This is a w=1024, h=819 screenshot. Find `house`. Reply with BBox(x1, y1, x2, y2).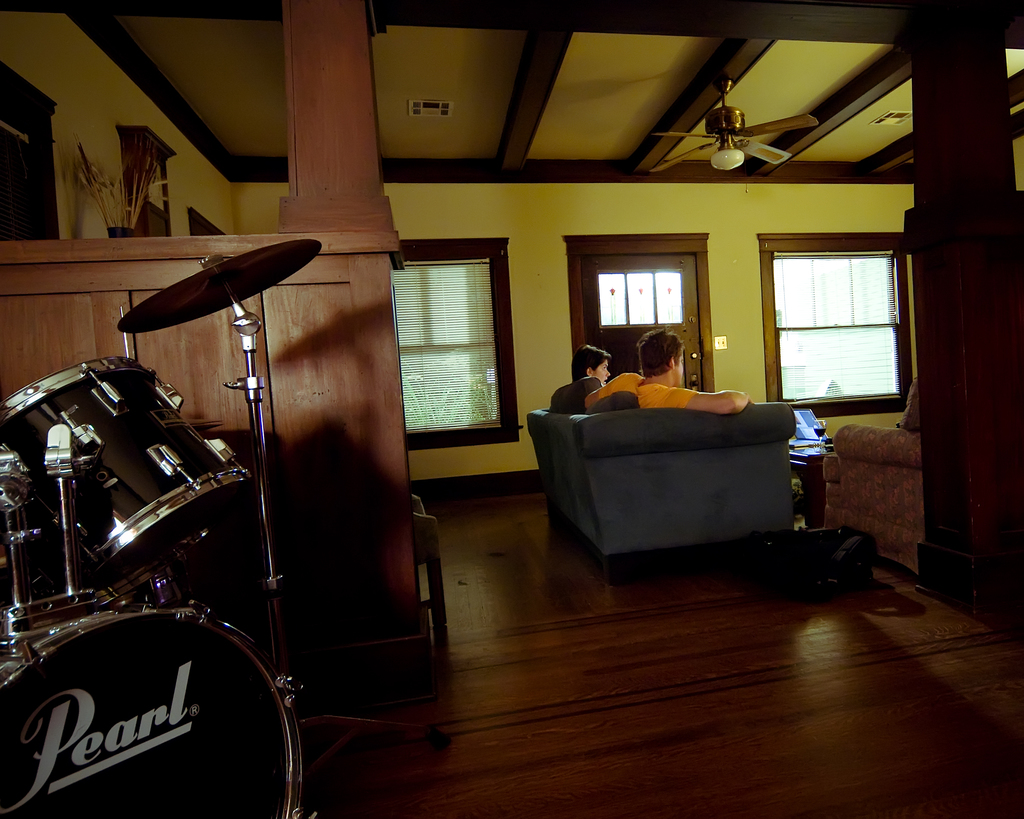
BBox(0, 0, 1023, 818).
